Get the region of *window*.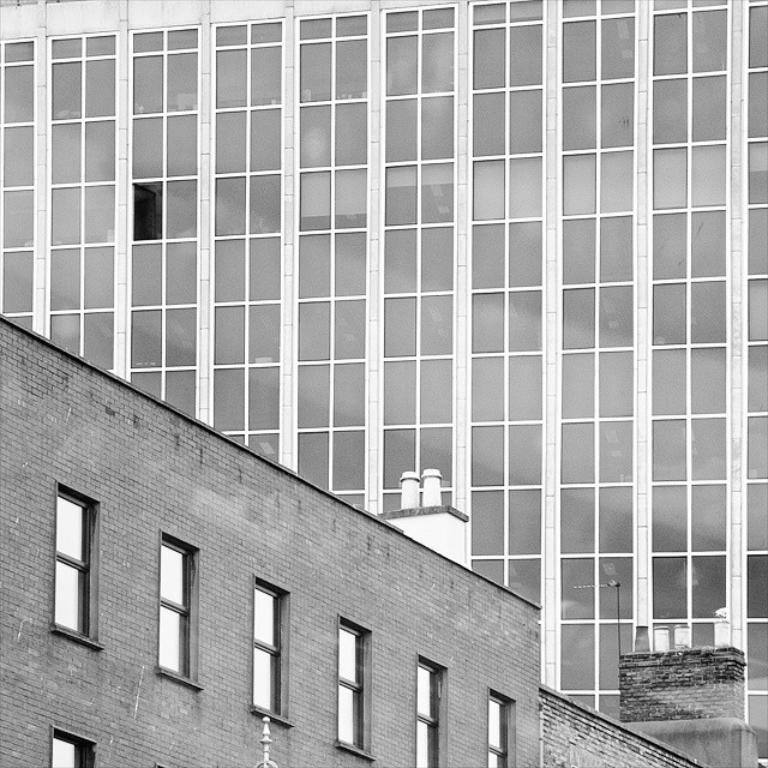
0 35 32 334.
